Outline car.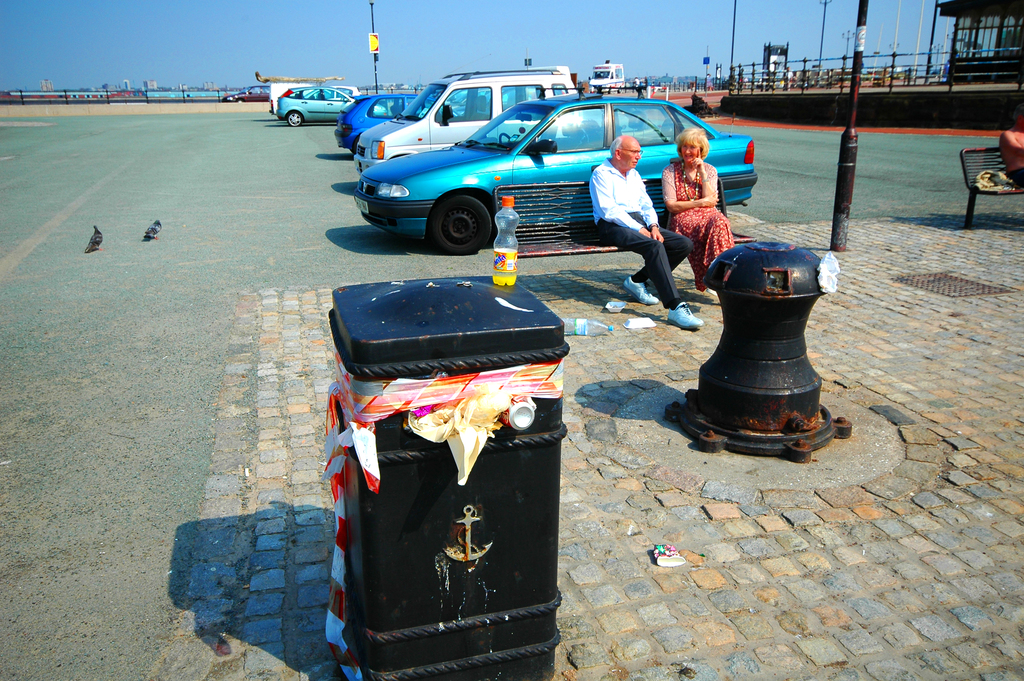
Outline: rect(349, 82, 760, 258).
